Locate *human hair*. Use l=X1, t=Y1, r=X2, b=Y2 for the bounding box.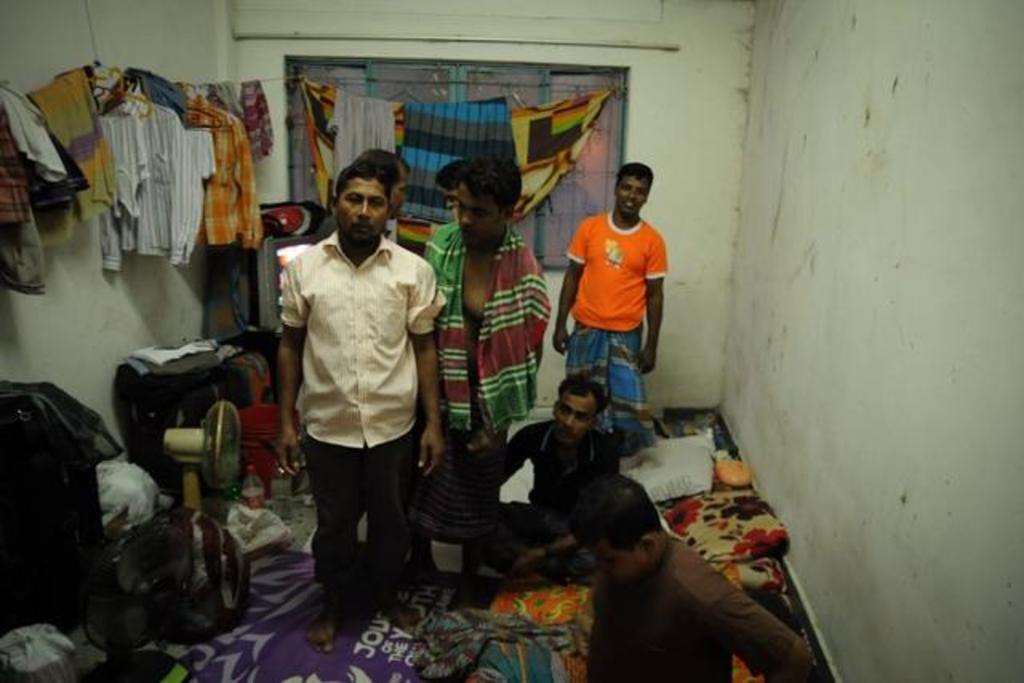
l=568, t=472, r=669, b=557.
